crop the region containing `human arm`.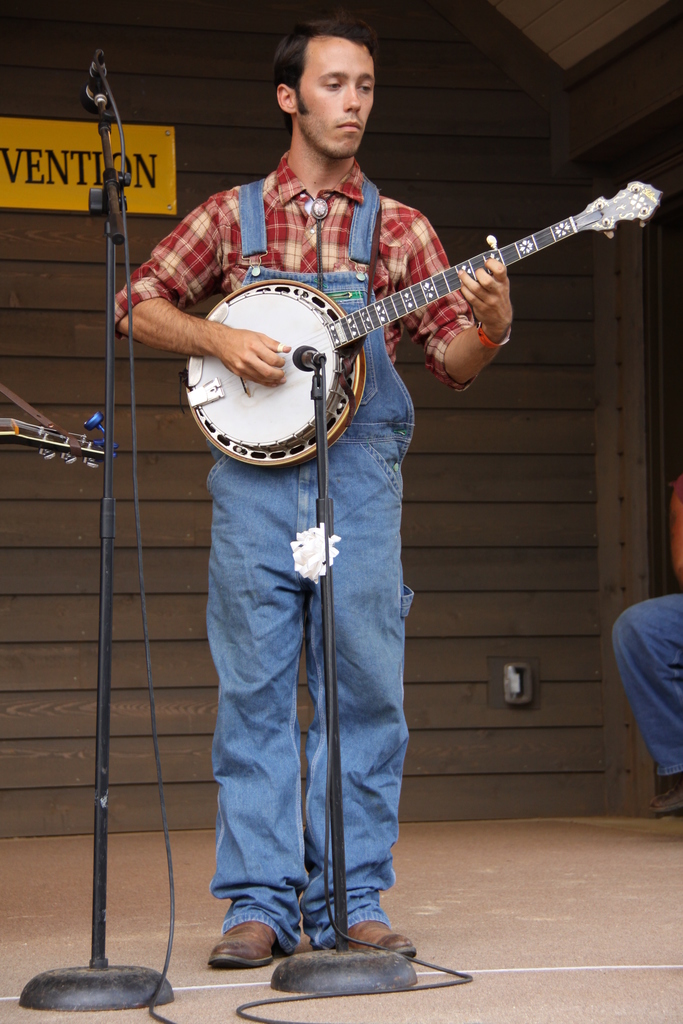
Crop region: [128,233,277,397].
